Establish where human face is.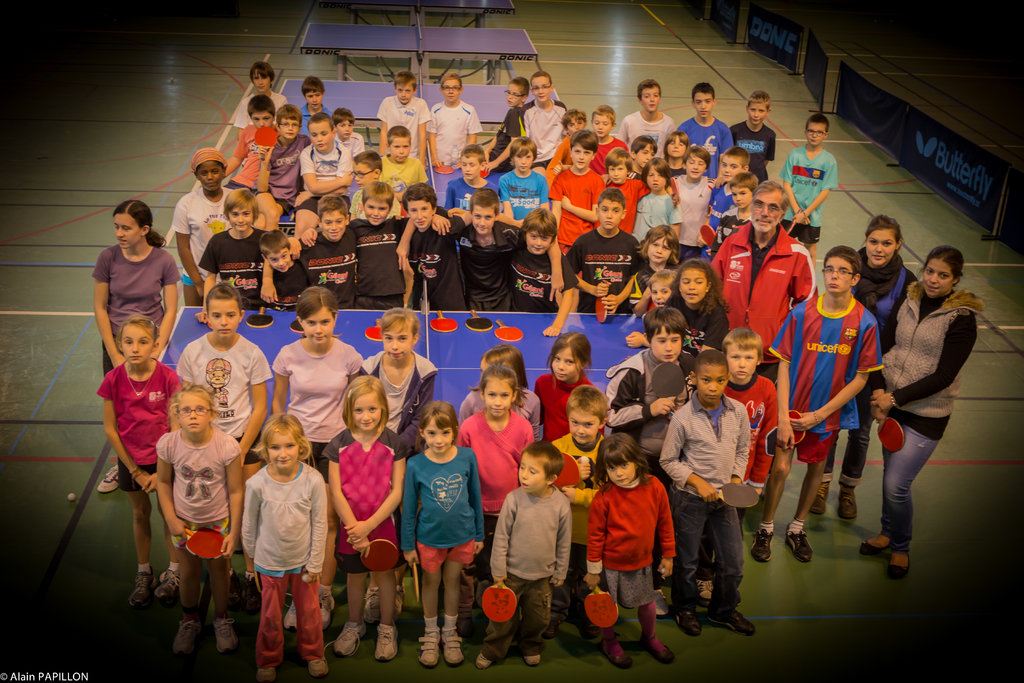
Established at (726,345,758,383).
